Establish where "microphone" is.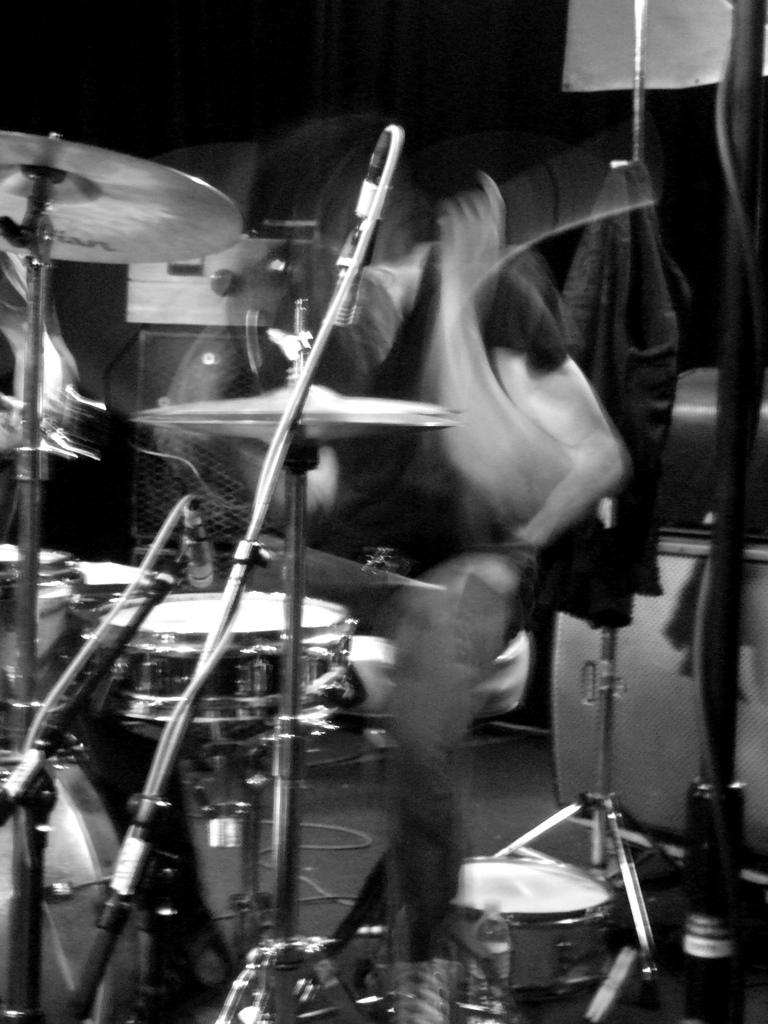
Established at locate(189, 499, 212, 590).
